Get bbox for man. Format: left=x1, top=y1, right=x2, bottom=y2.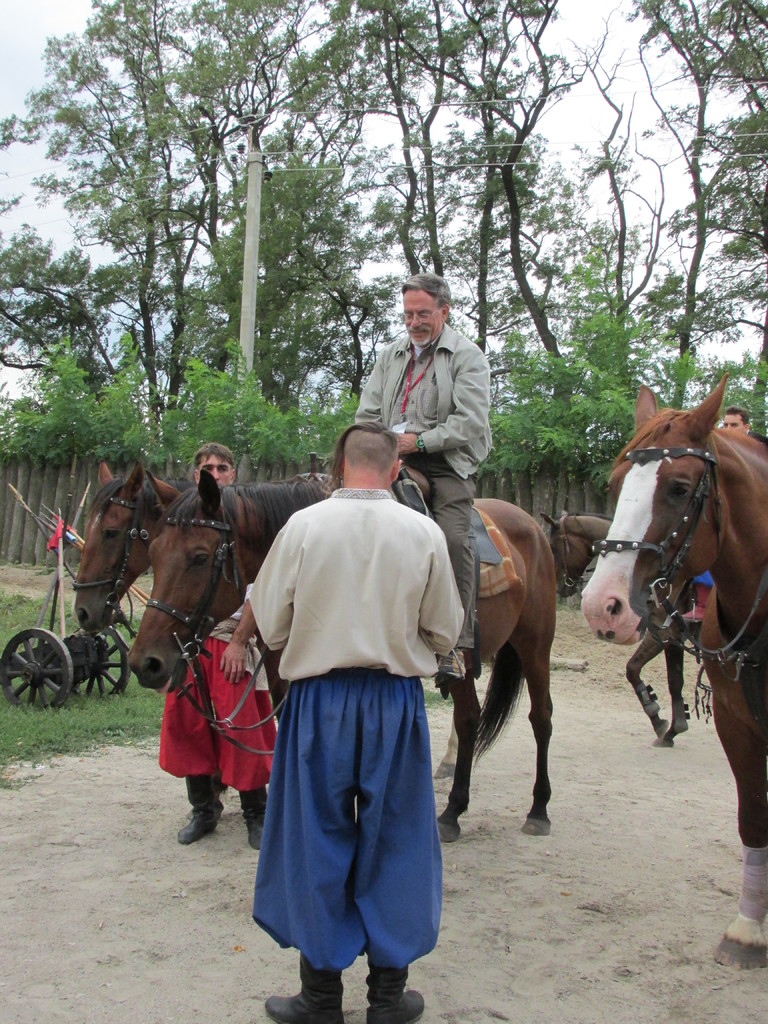
left=232, top=436, right=464, bottom=962.
